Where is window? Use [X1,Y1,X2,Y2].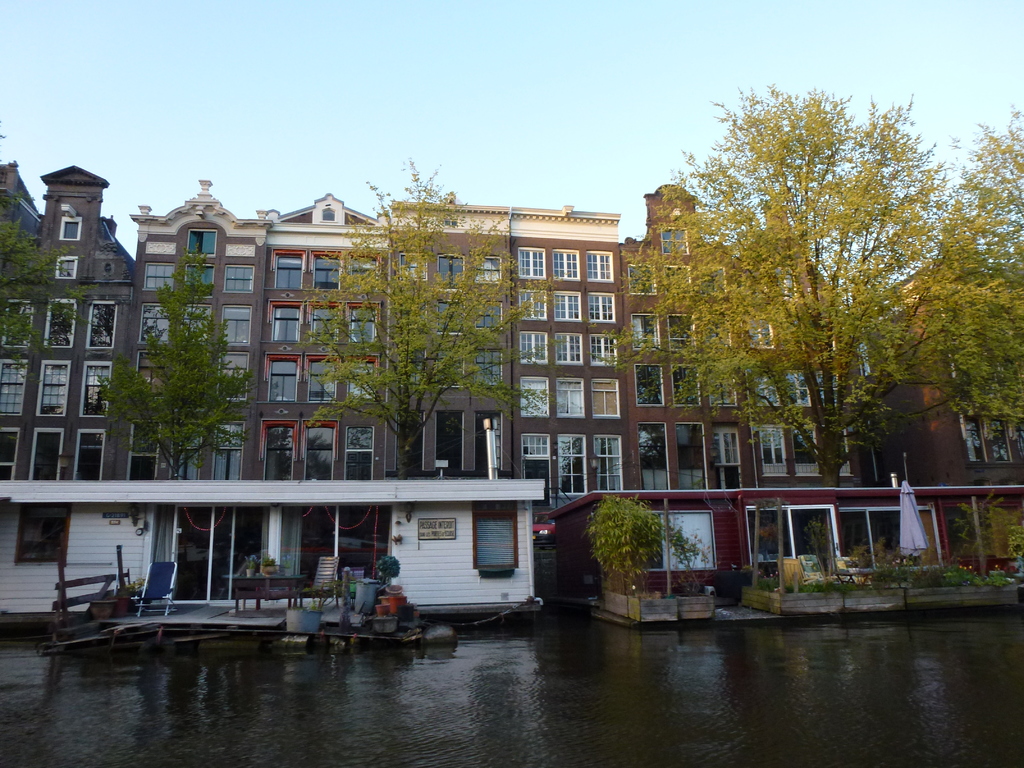
[393,349,428,396].
